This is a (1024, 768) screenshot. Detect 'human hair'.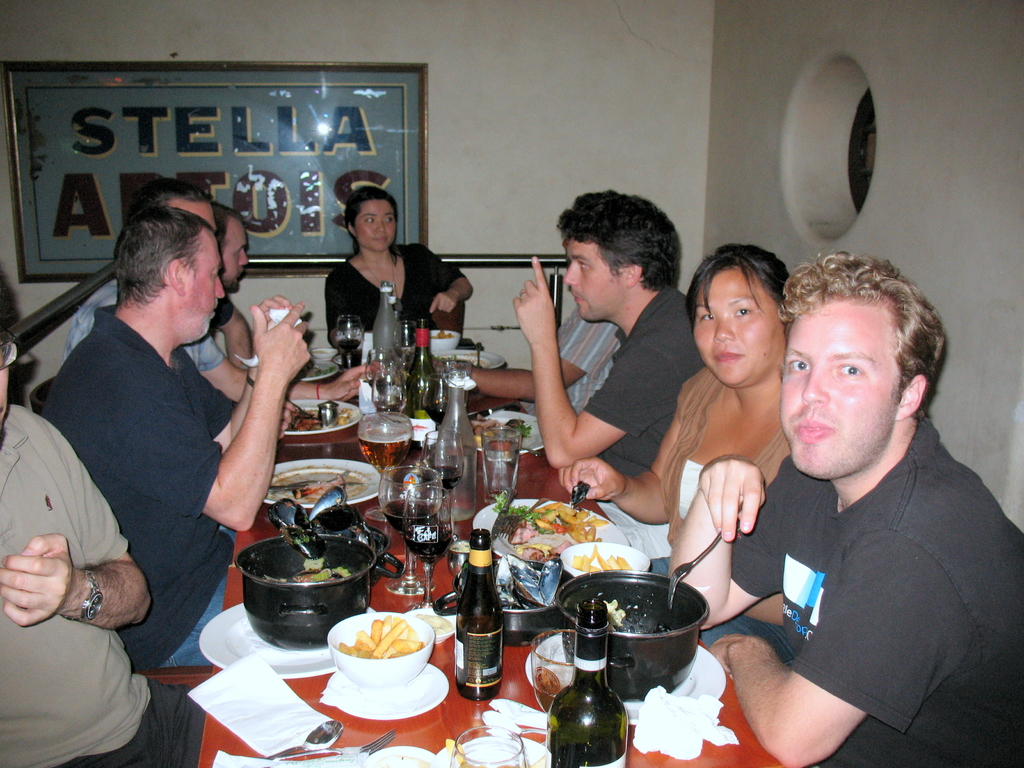
(left=776, top=243, right=948, bottom=423).
